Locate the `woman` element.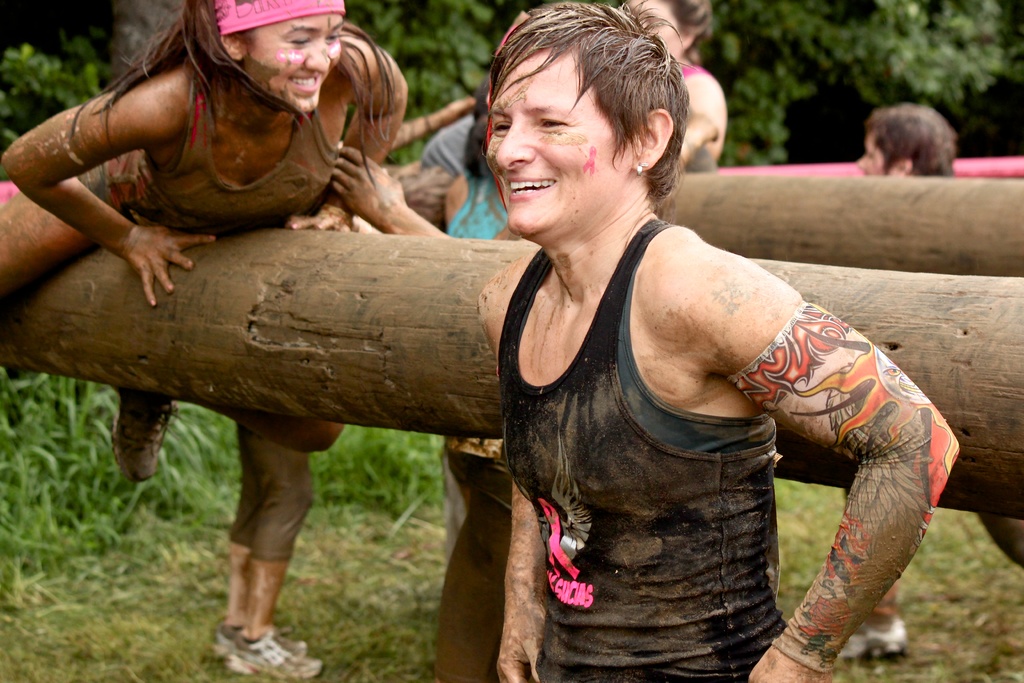
Element bbox: crop(438, 108, 525, 577).
